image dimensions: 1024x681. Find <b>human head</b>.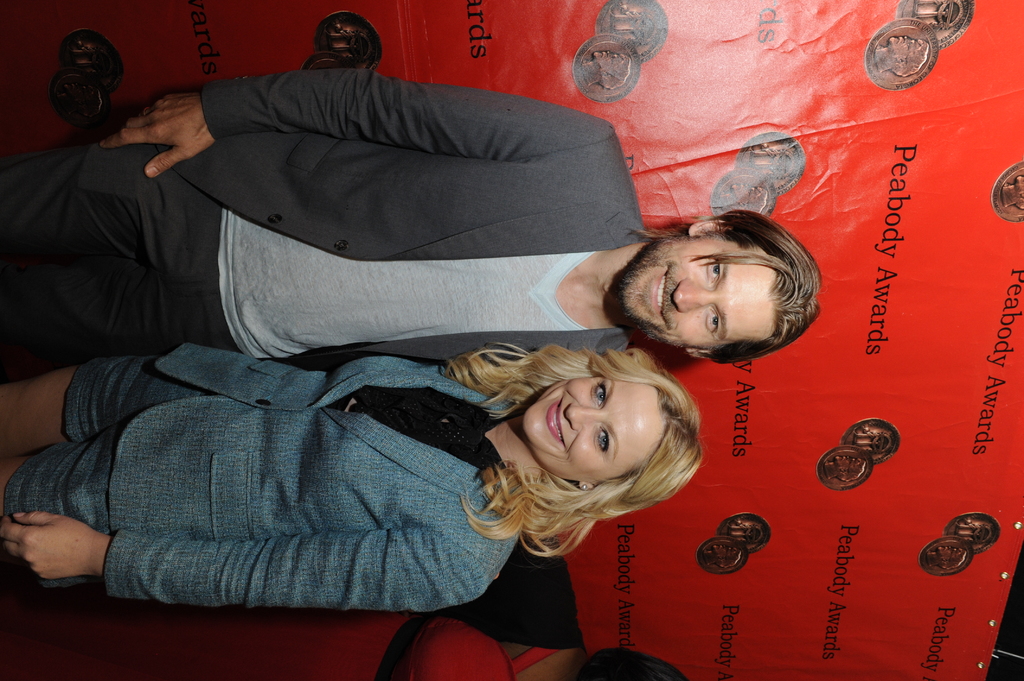
crop(630, 209, 816, 353).
